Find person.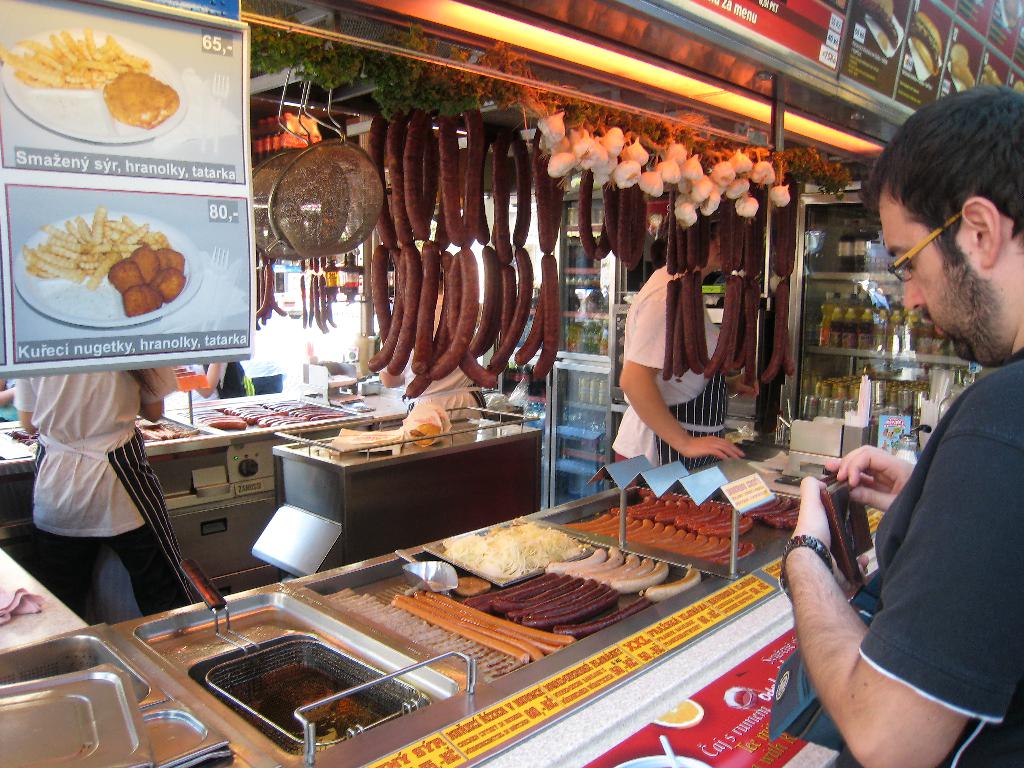
x1=179, y1=351, x2=260, y2=398.
